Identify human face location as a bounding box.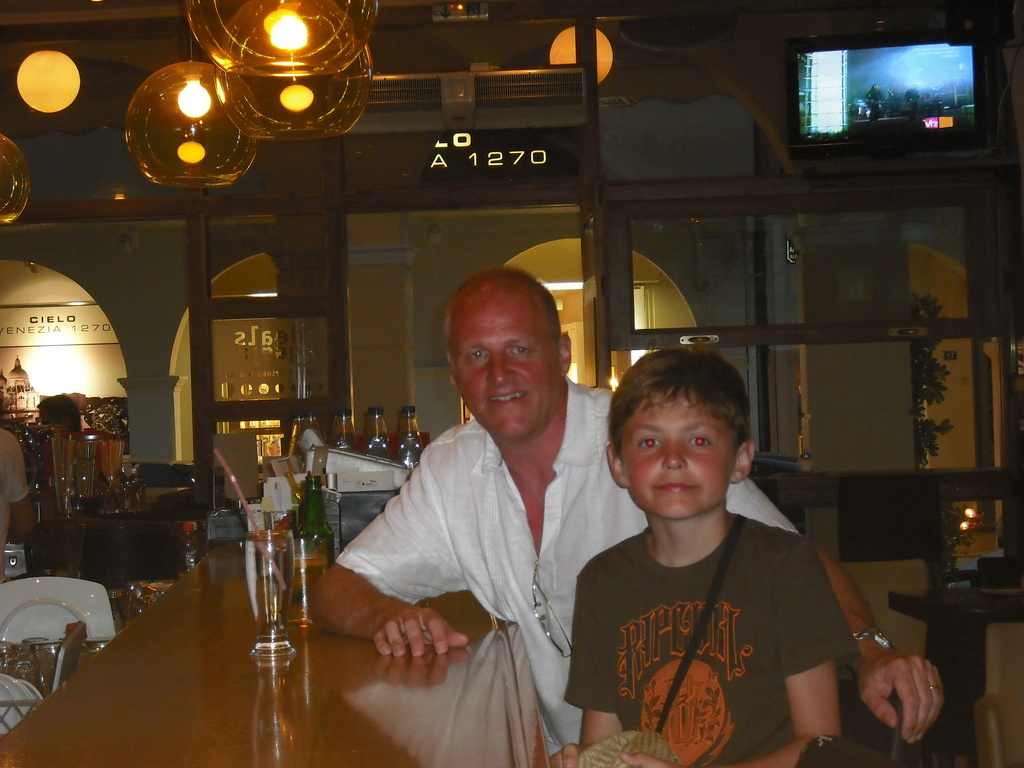
<bbox>622, 396, 737, 522</bbox>.
